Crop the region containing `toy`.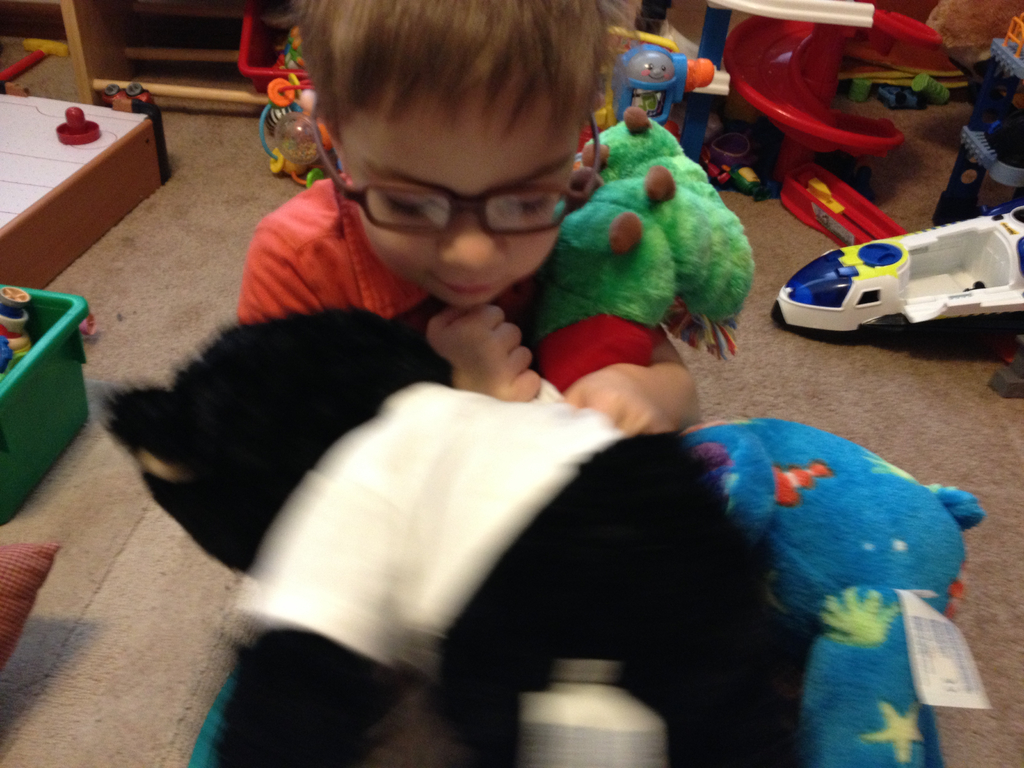
Crop region: pyautogui.locateOnScreen(276, 25, 308, 66).
